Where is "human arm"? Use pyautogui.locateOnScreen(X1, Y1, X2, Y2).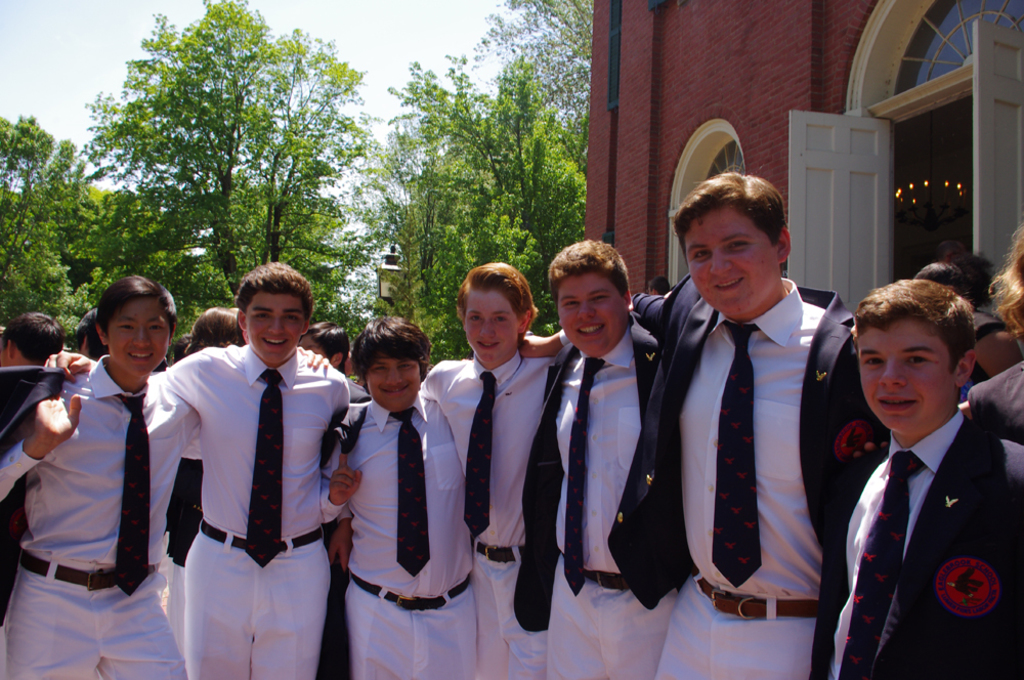
pyautogui.locateOnScreen(299, 353, 333, 368).
